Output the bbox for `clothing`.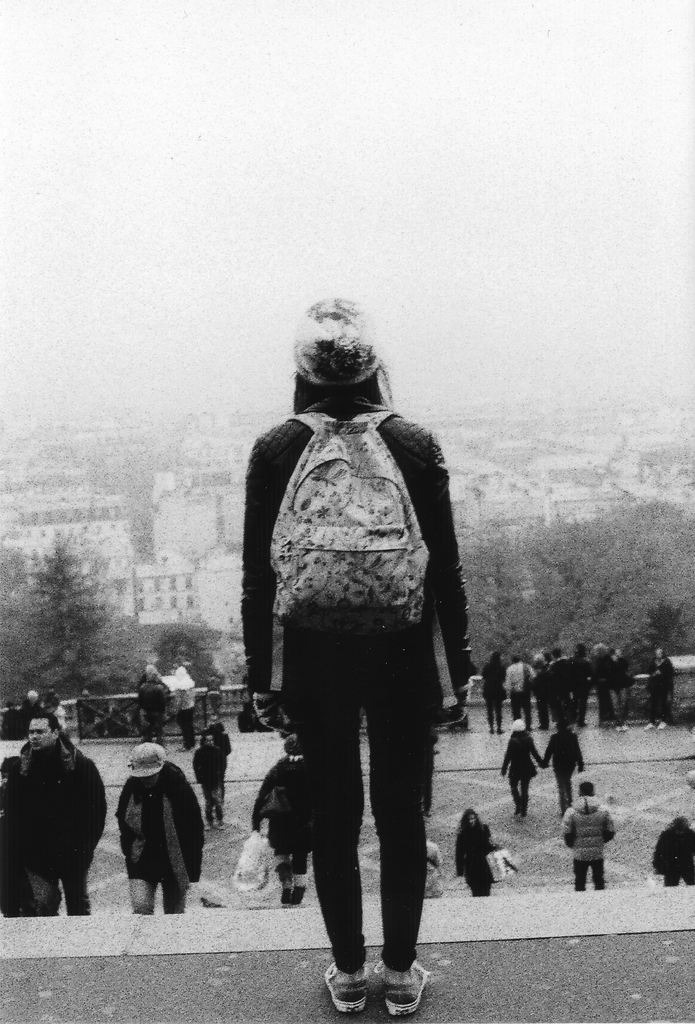
l=200, t=724, r=230, b=787.
